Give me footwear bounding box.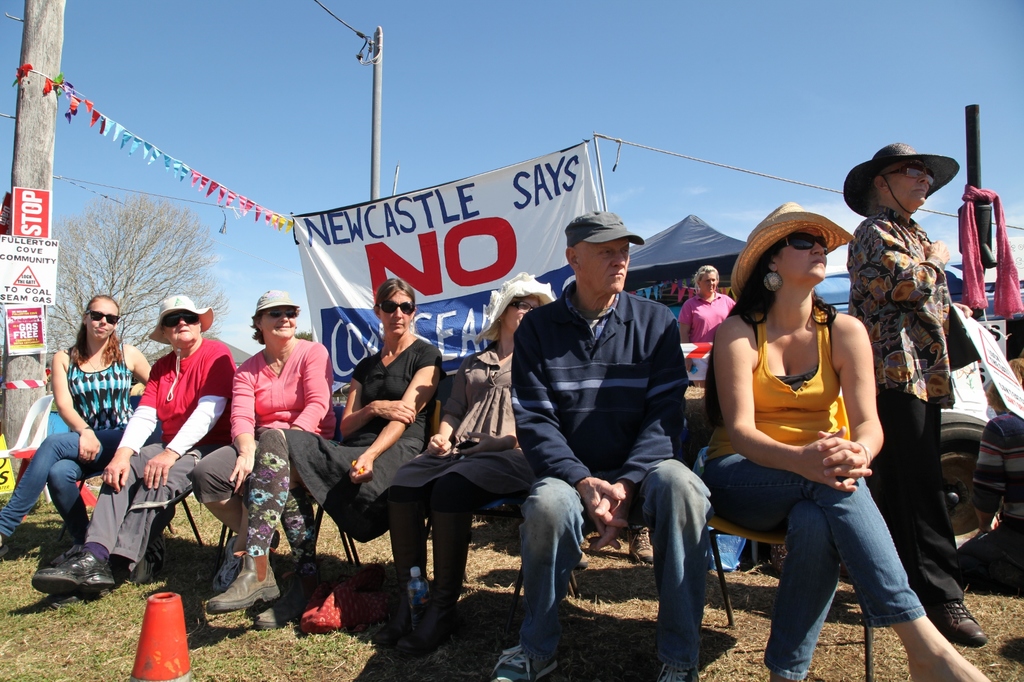
region(928, 600, 989, 646).
